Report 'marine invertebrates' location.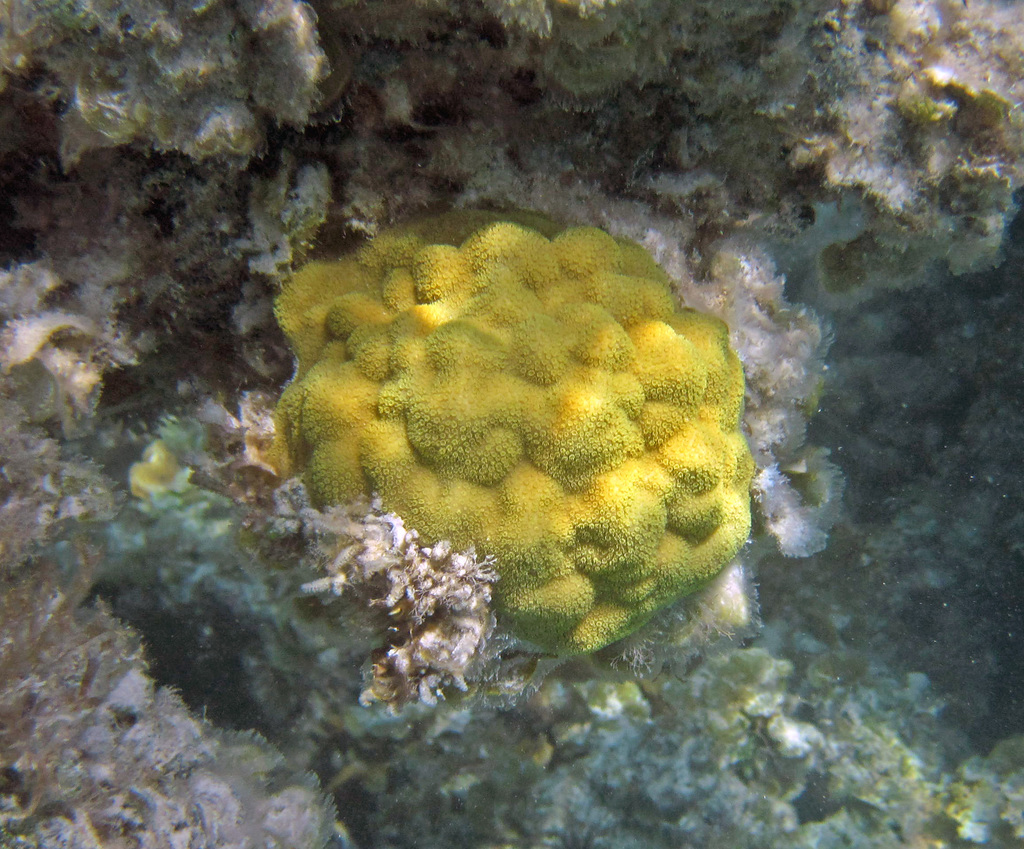
Report: {"left": 368, "top": 0, "right": 1021, "bottom": 567}.
